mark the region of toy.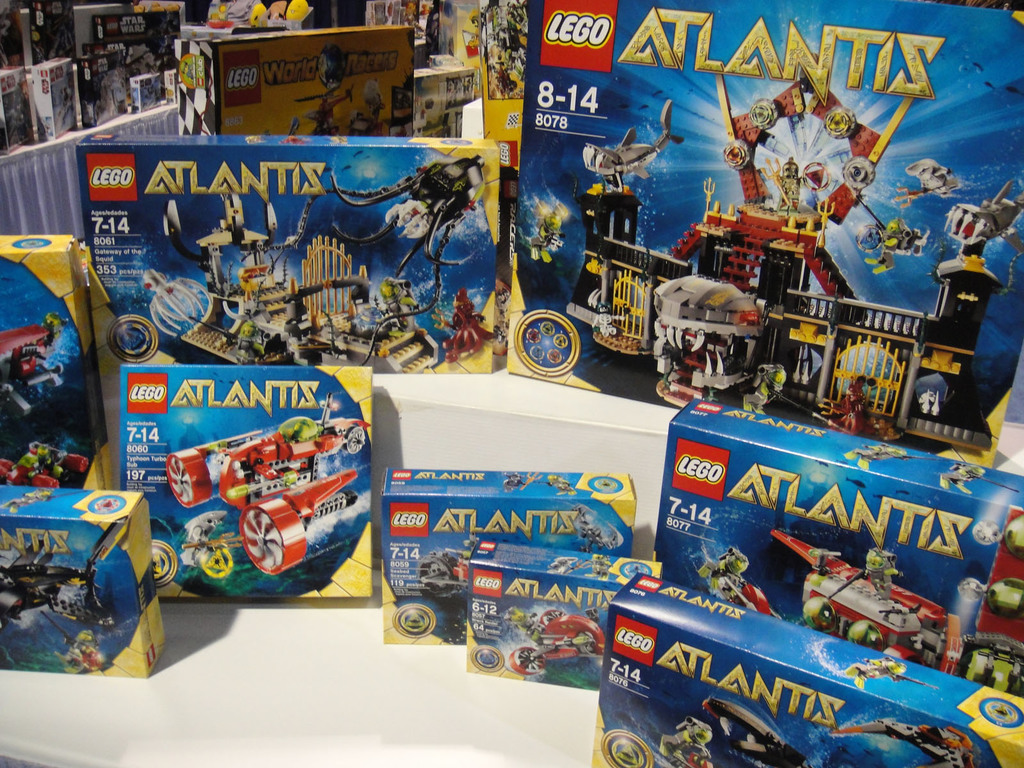
Region: left=0, top=512, right=133, bottom=627.
